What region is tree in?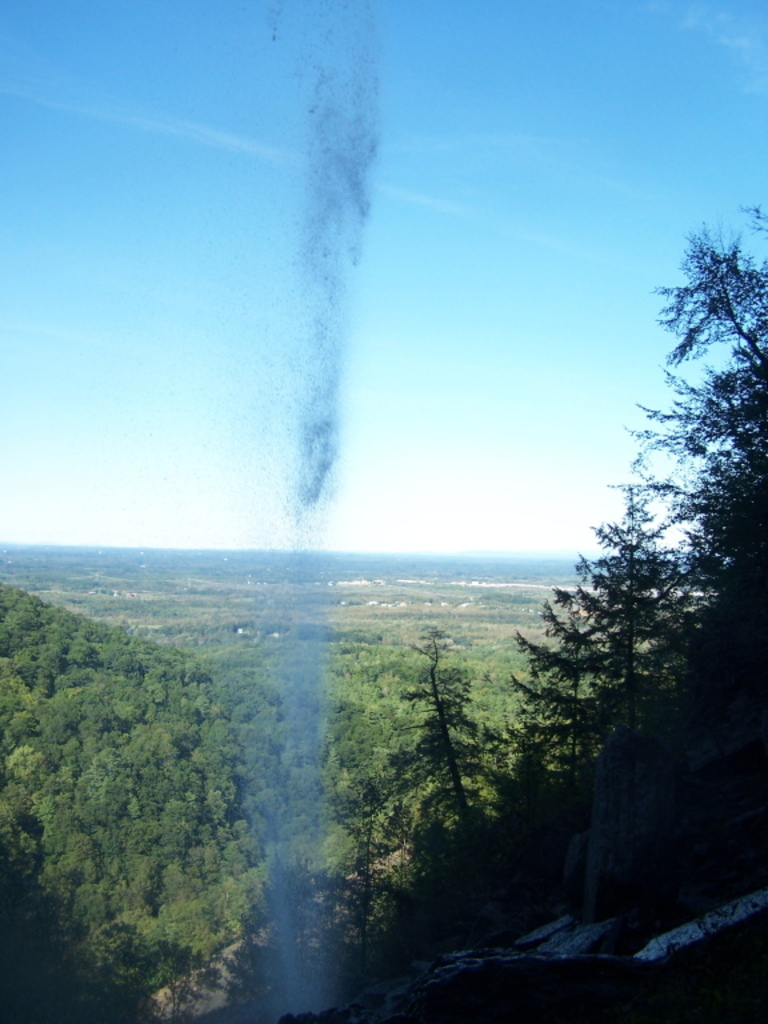
[x1=525, y1=471, x2=708, y2=755].
